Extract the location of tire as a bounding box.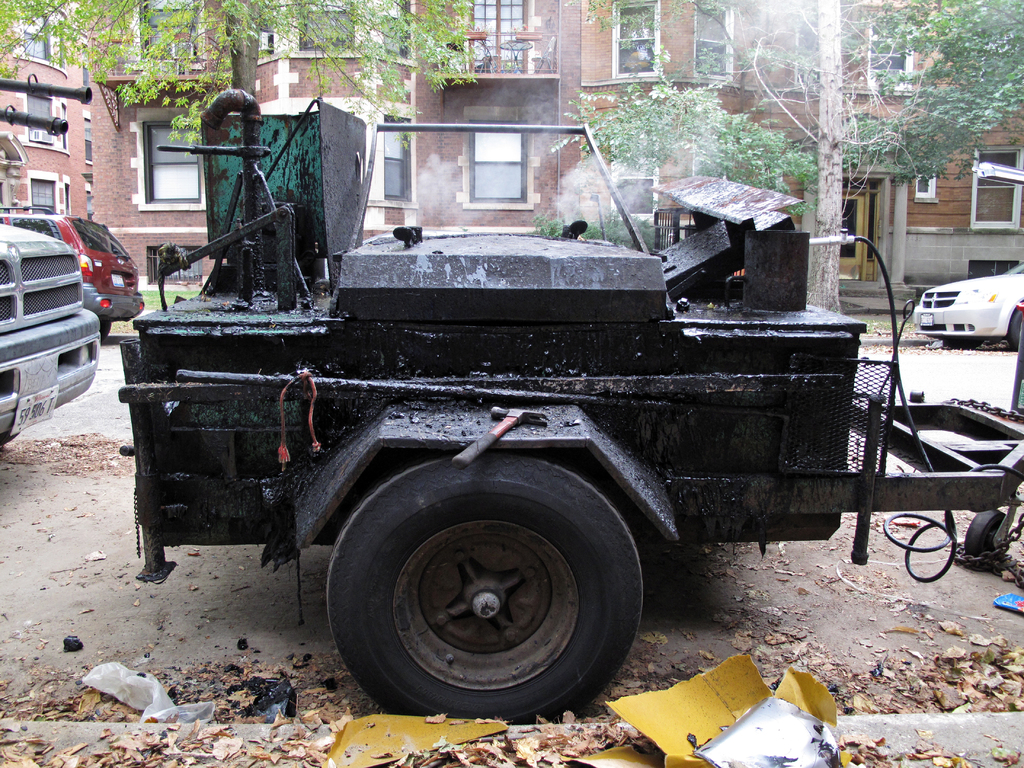
939,337,984,348.
